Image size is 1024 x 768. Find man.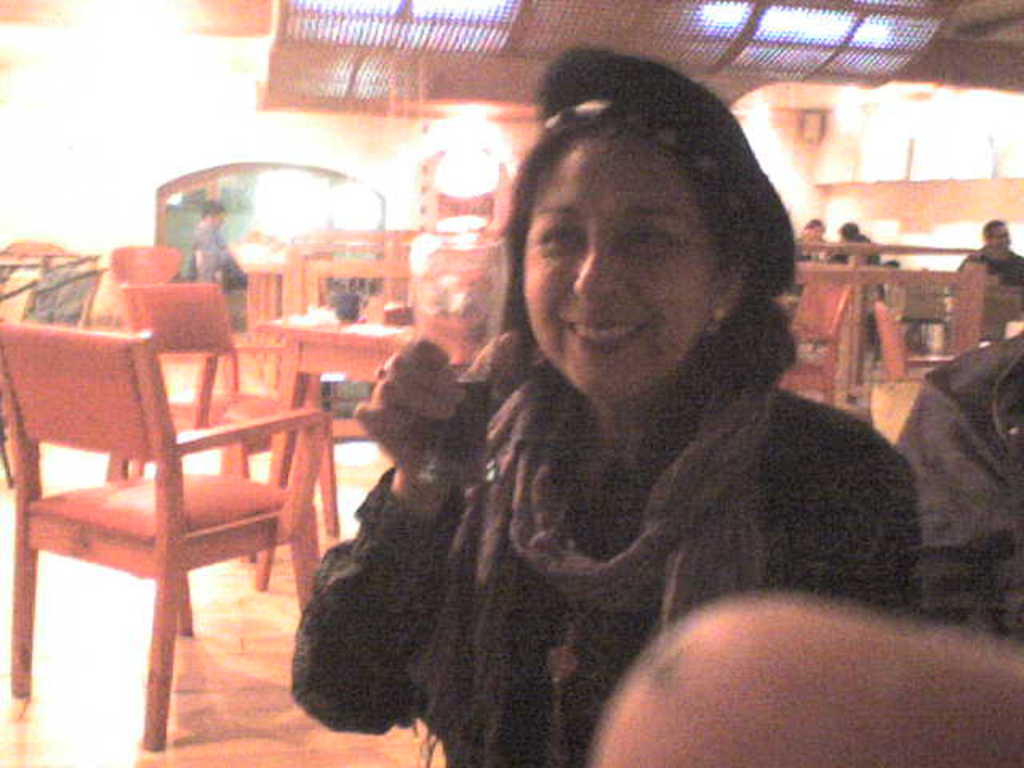
crop(189, 197, 243, 288).
